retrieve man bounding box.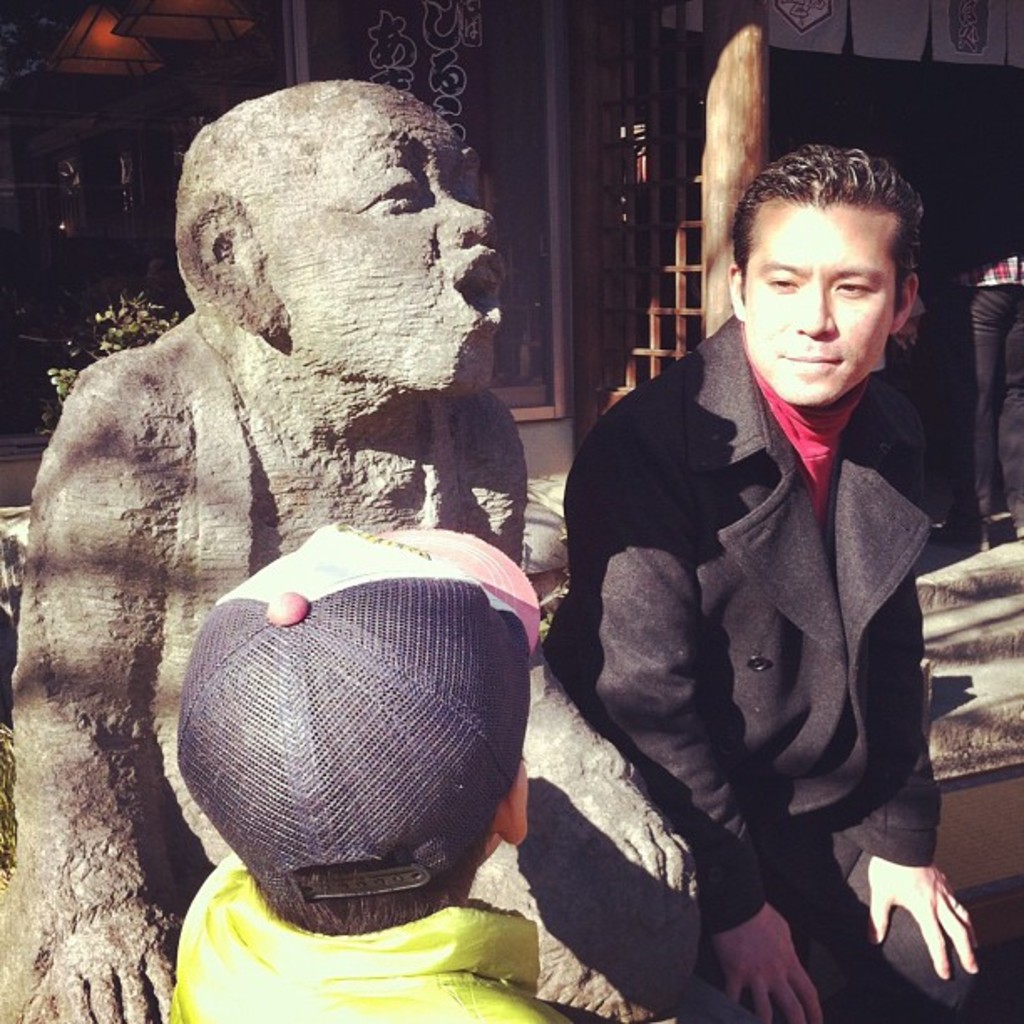
Bounding box: box=[576, 127, 977, 1019].
